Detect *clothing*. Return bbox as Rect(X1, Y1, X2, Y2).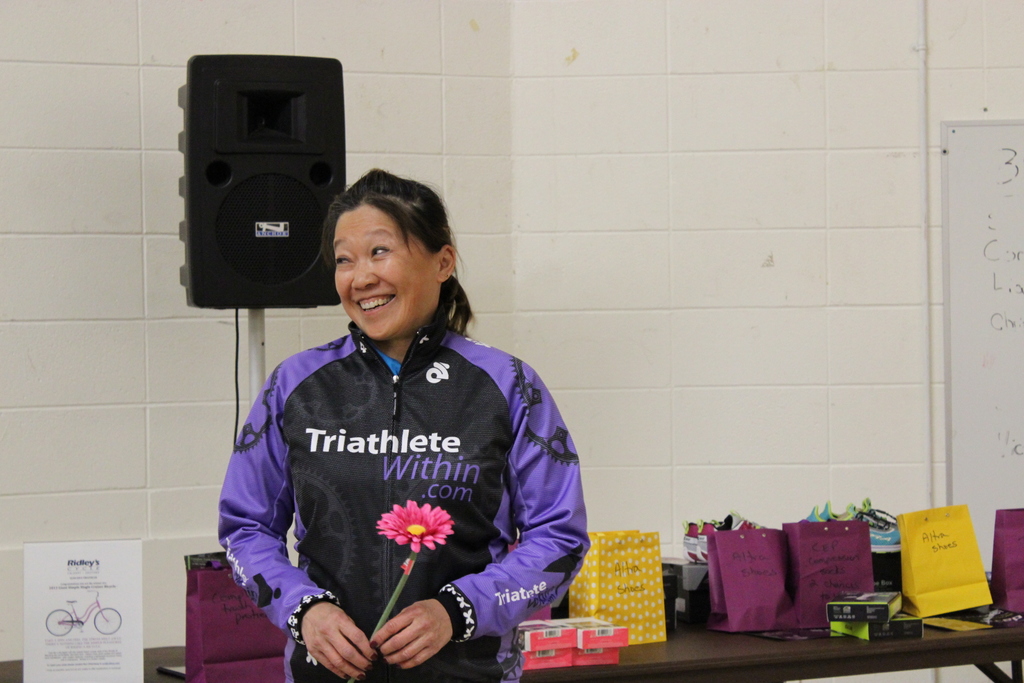
Rect(213, 319, 584, 682).
